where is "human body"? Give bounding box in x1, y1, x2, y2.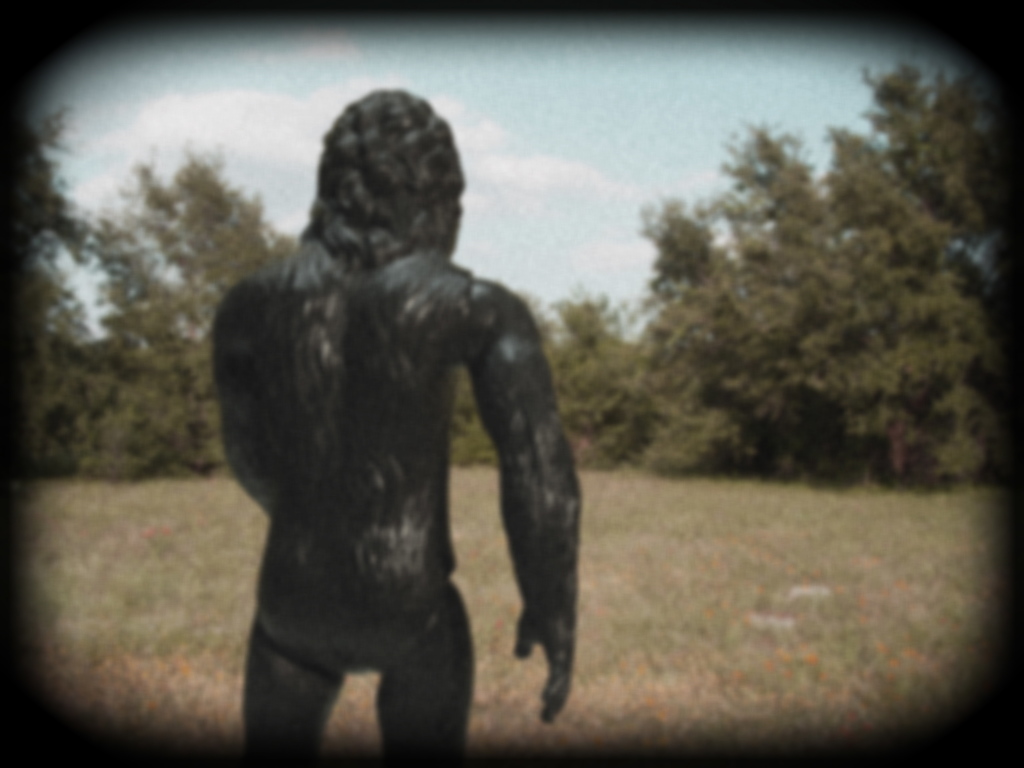
221, 147, 618, 758.
